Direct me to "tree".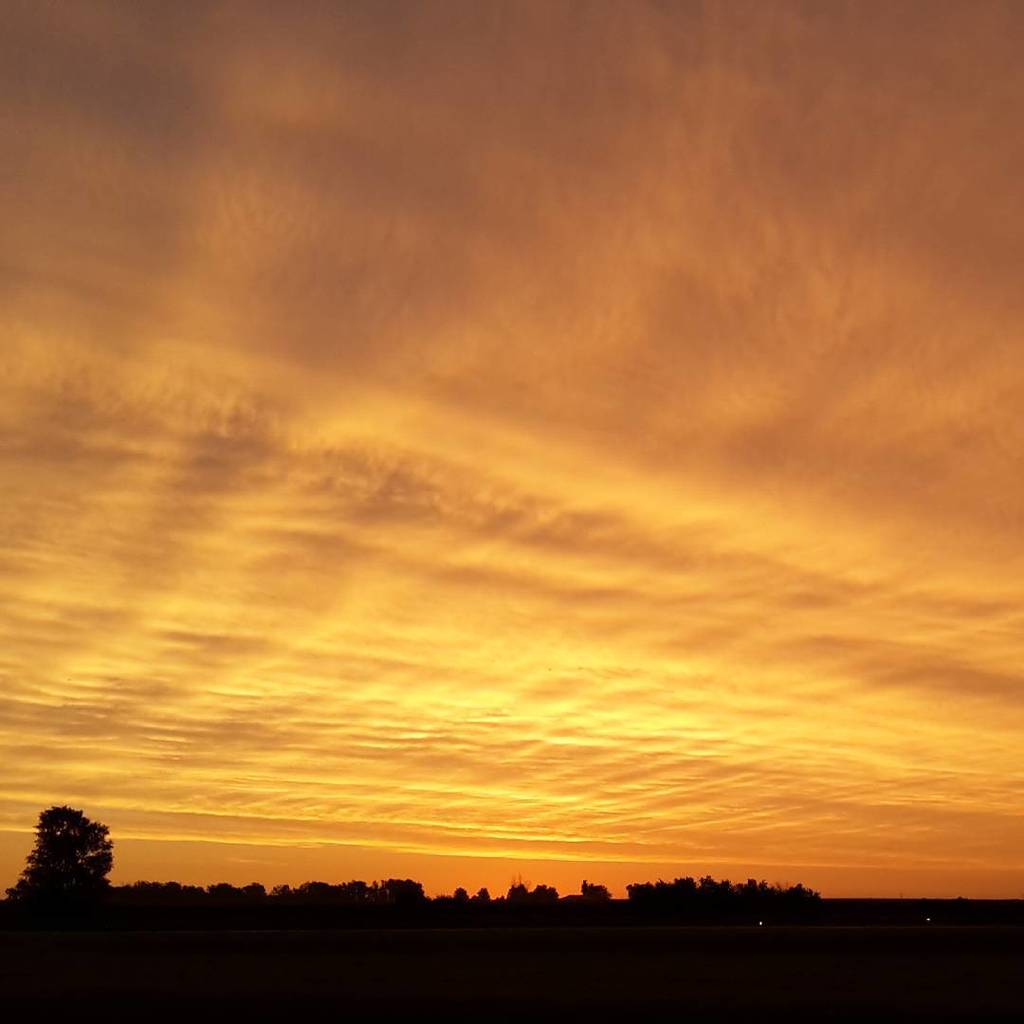
Direction: 5,809,117,929.
